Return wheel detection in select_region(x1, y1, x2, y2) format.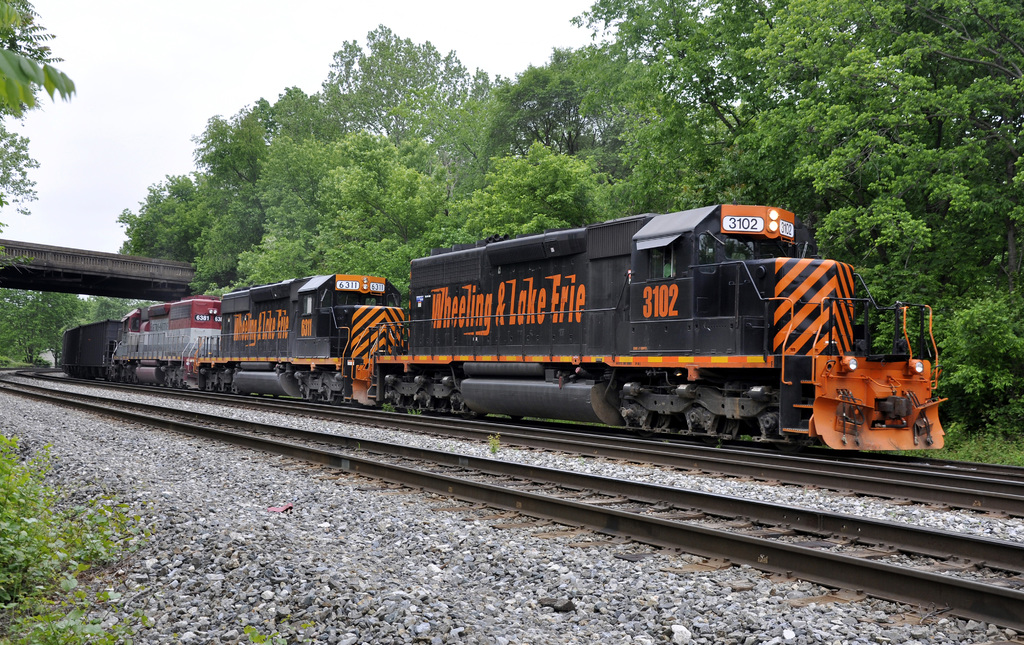
select_region(239, 389, 246, 396).
